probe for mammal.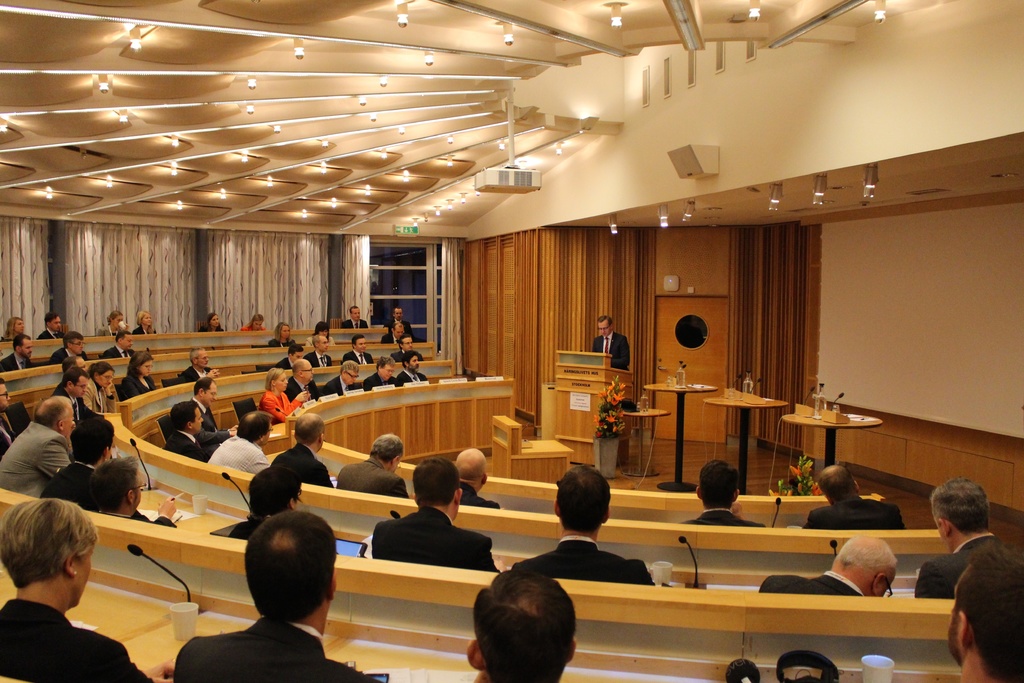
Probe result: rect(284, 359, 318, 403).
